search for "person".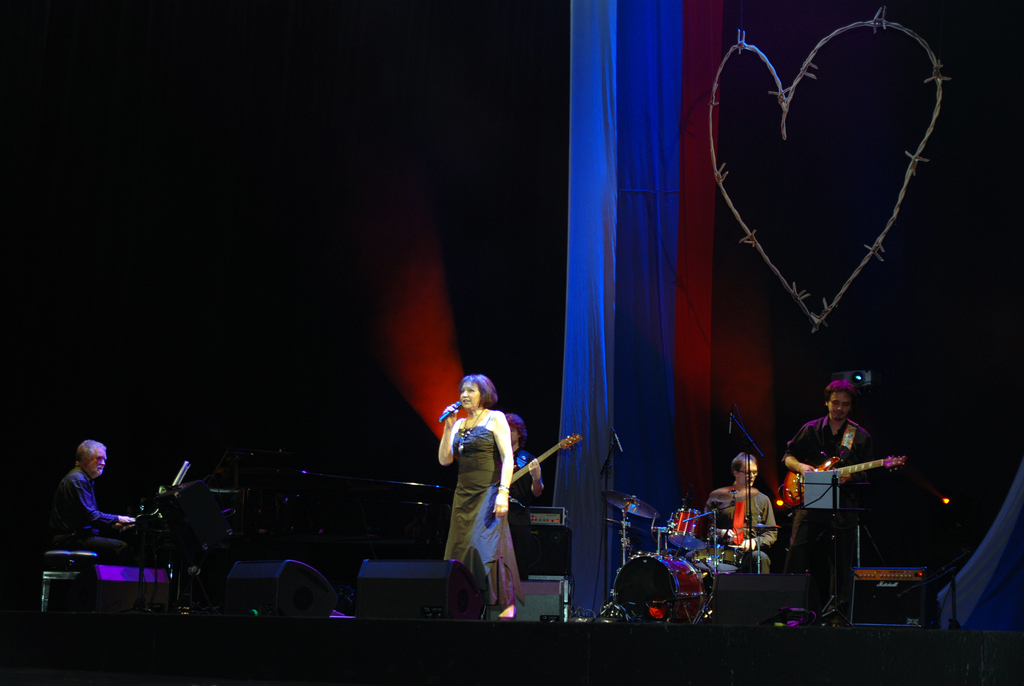
Found at 44,437,139,566.
